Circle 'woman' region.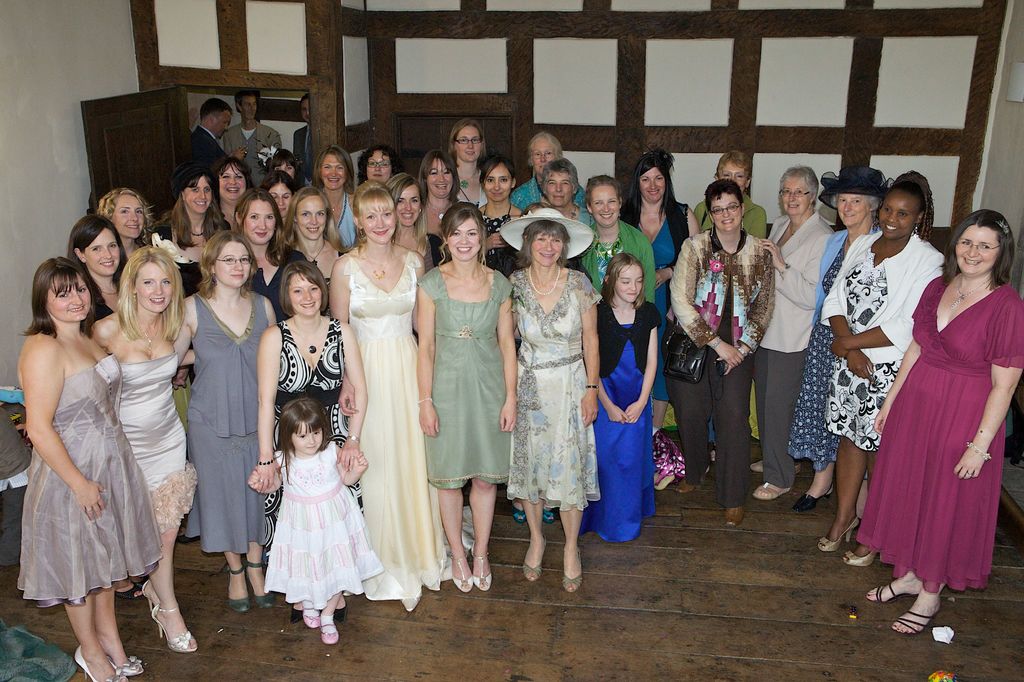
Region: detection(312, 138, 357, 254).
